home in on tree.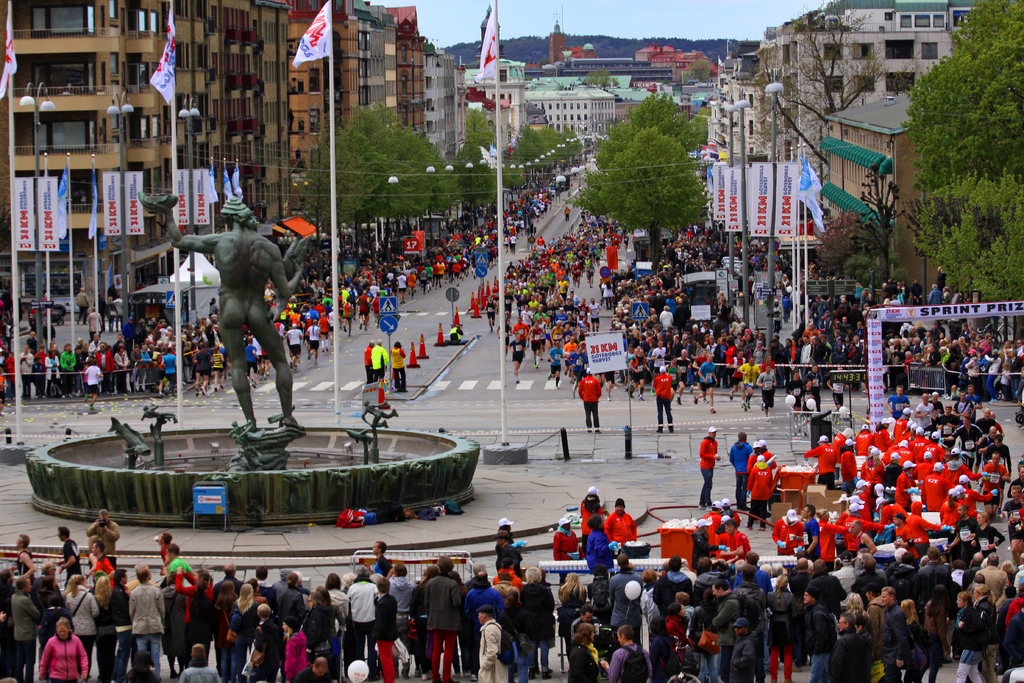
Homed in at rect(683, 63, 719, 86).
